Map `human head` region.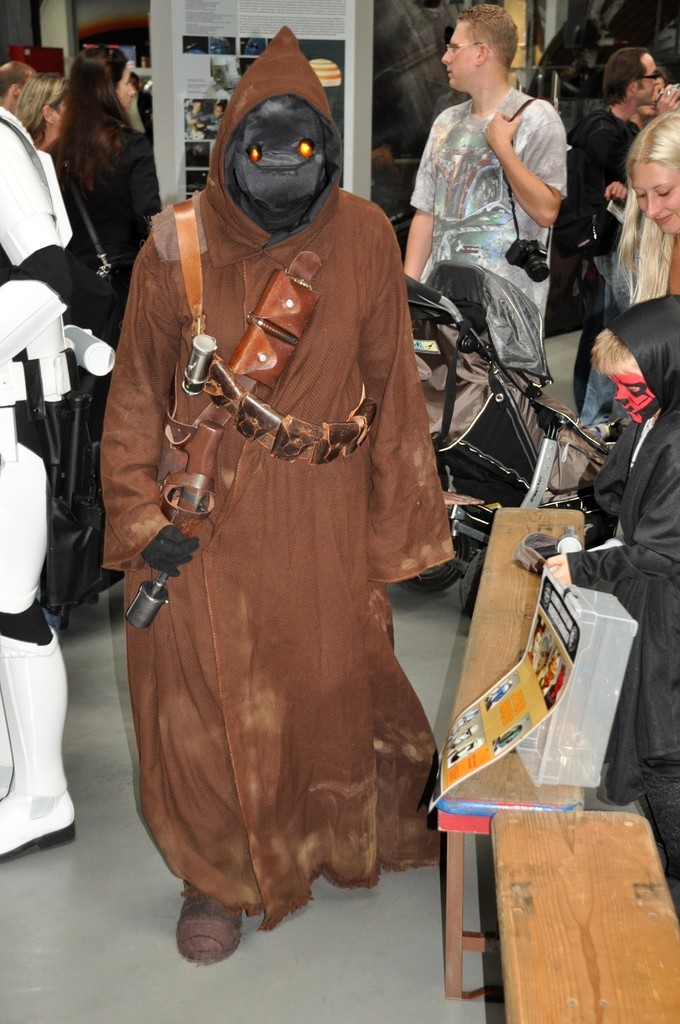
Mapped to 600 49 666 113.
